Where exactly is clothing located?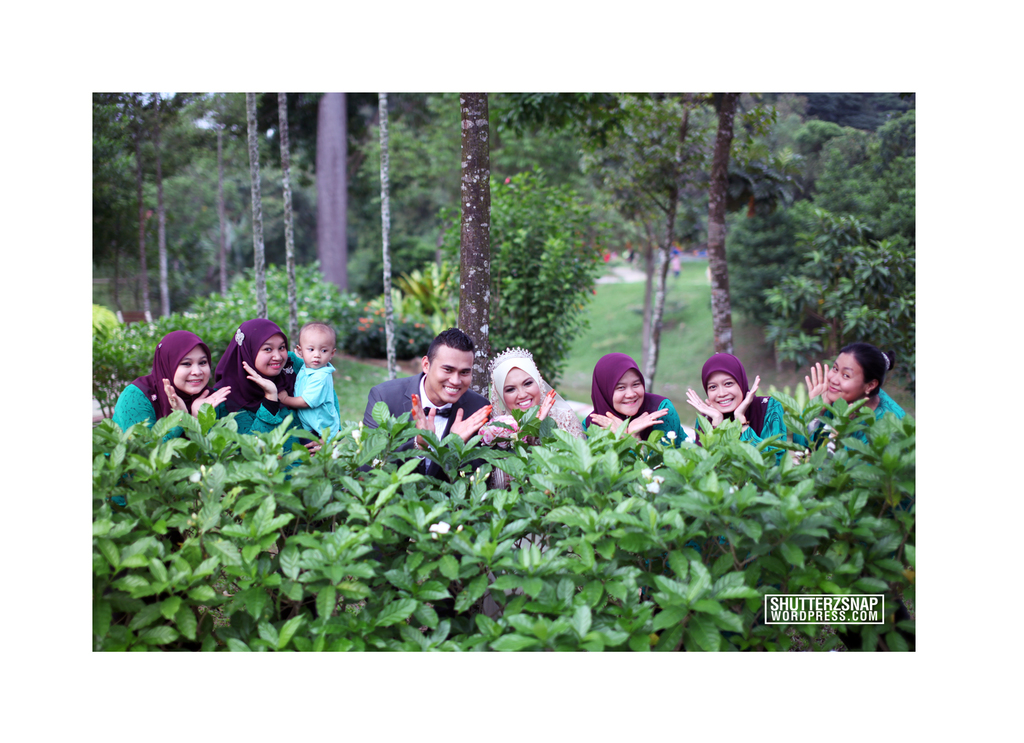
Its bounding box is bbox=[819, 383, 916, 463].
